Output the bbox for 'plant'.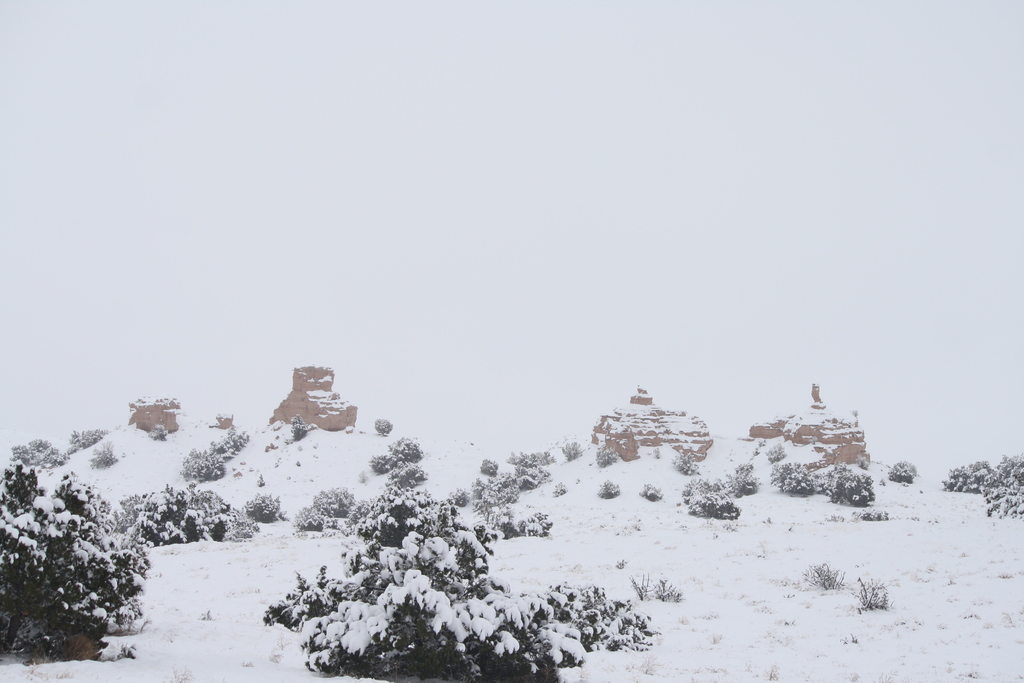
589, 445, 616, 468.
